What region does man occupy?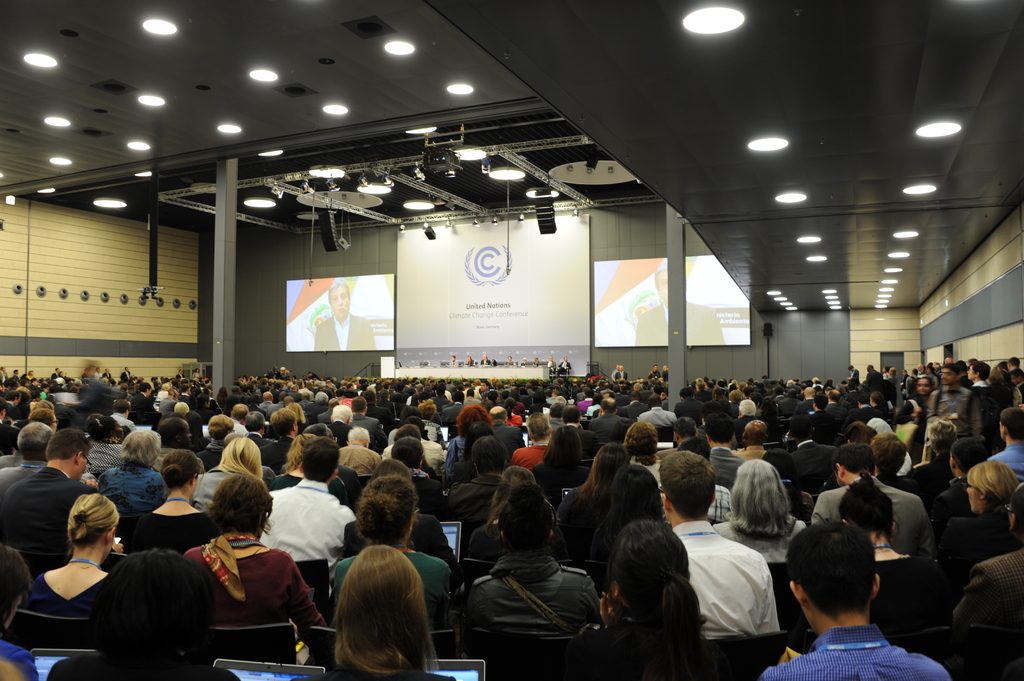
BBox(855, 390, 882, 422).
